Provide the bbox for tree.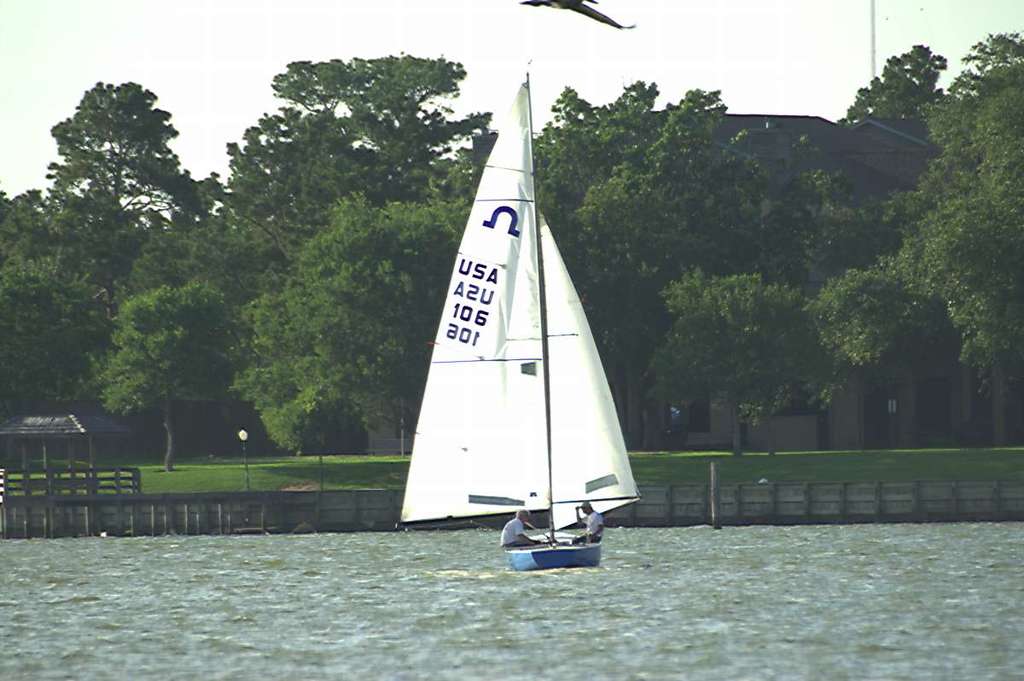
detection(530, 84, 808, 443).
